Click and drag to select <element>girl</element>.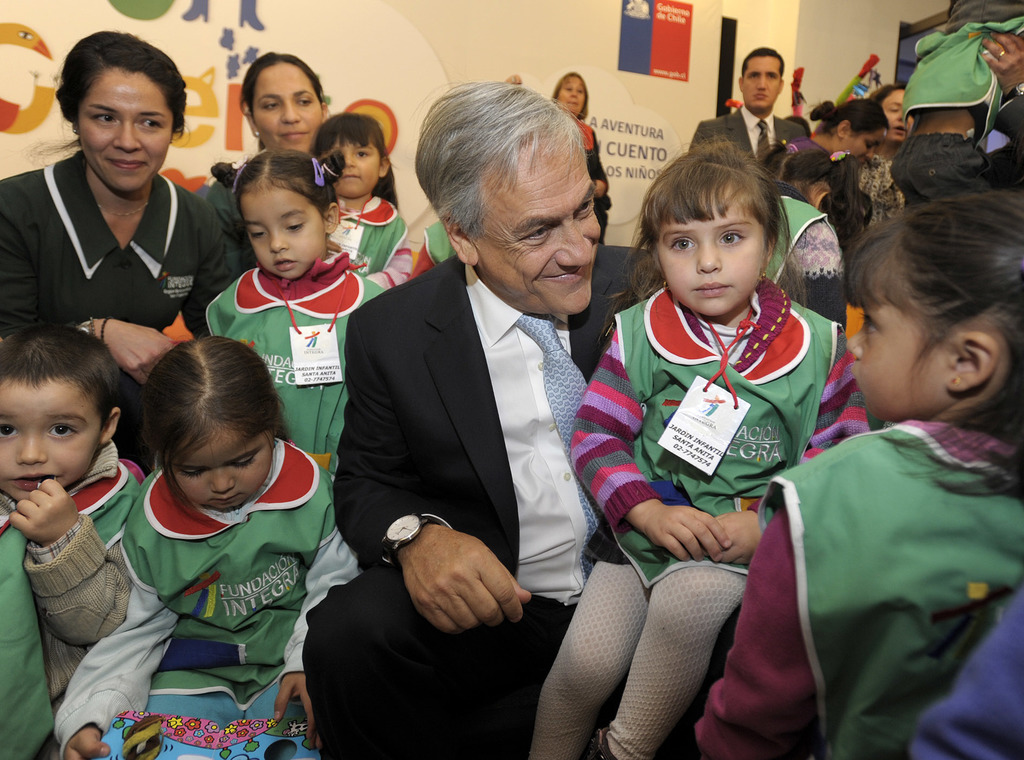
Selection: (left=527, top=129, right=874, bottom=759).
